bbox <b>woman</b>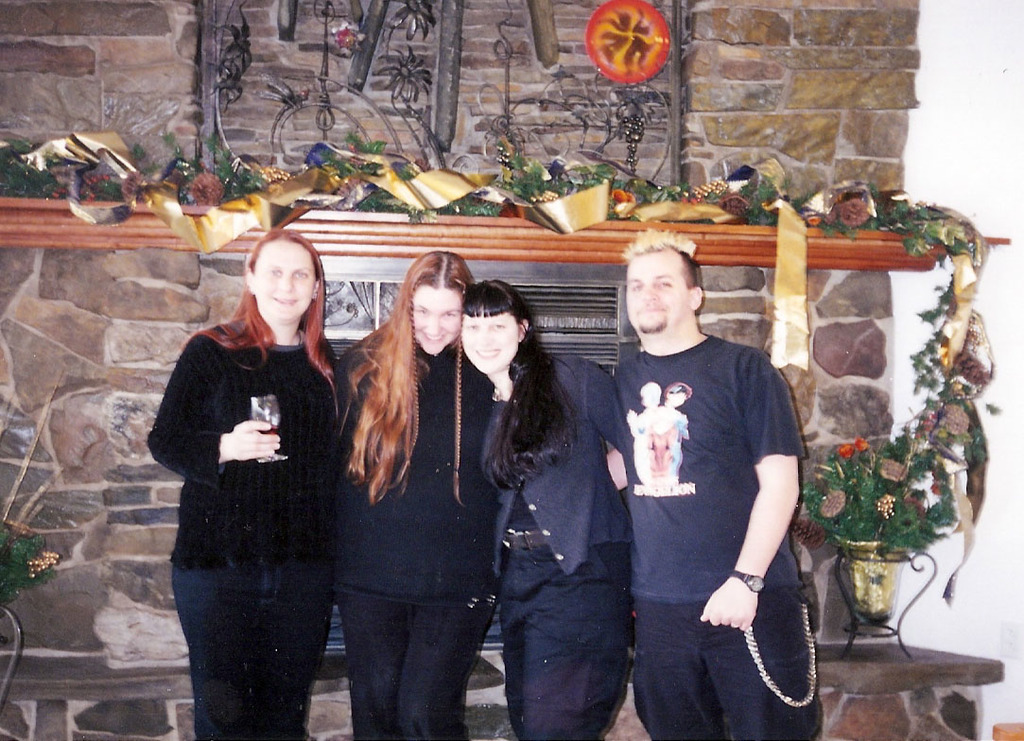
<region>151, 217, 356, 738</region>
